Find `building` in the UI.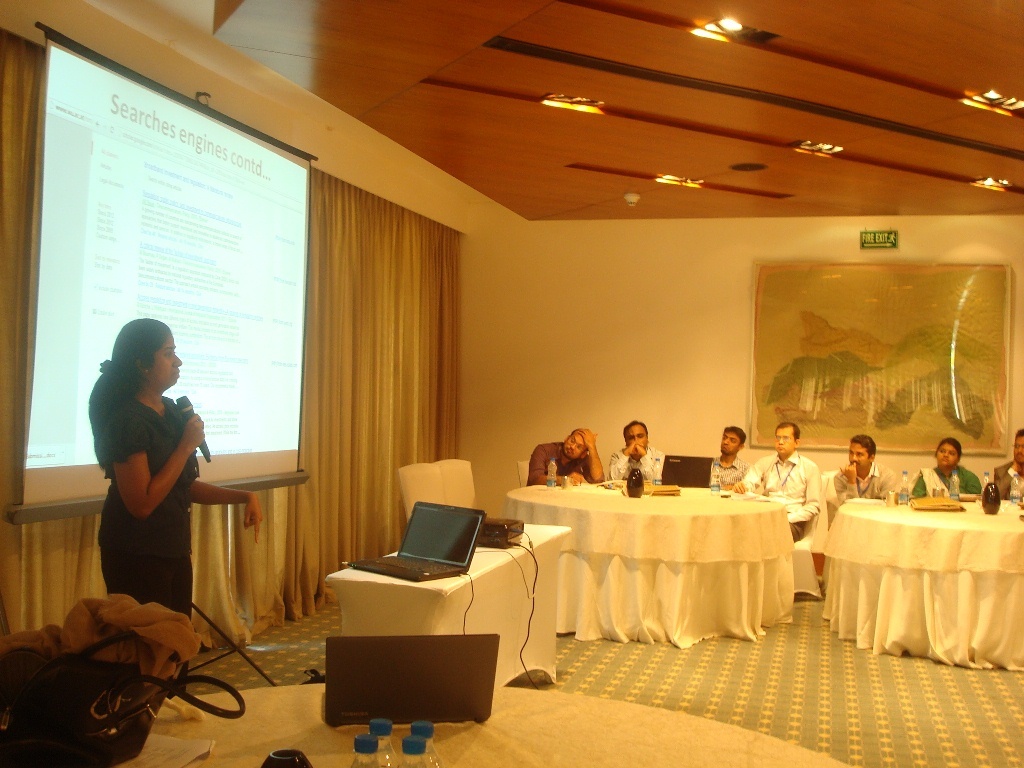
UI element at bbox(0, 0, 1023, 767).
